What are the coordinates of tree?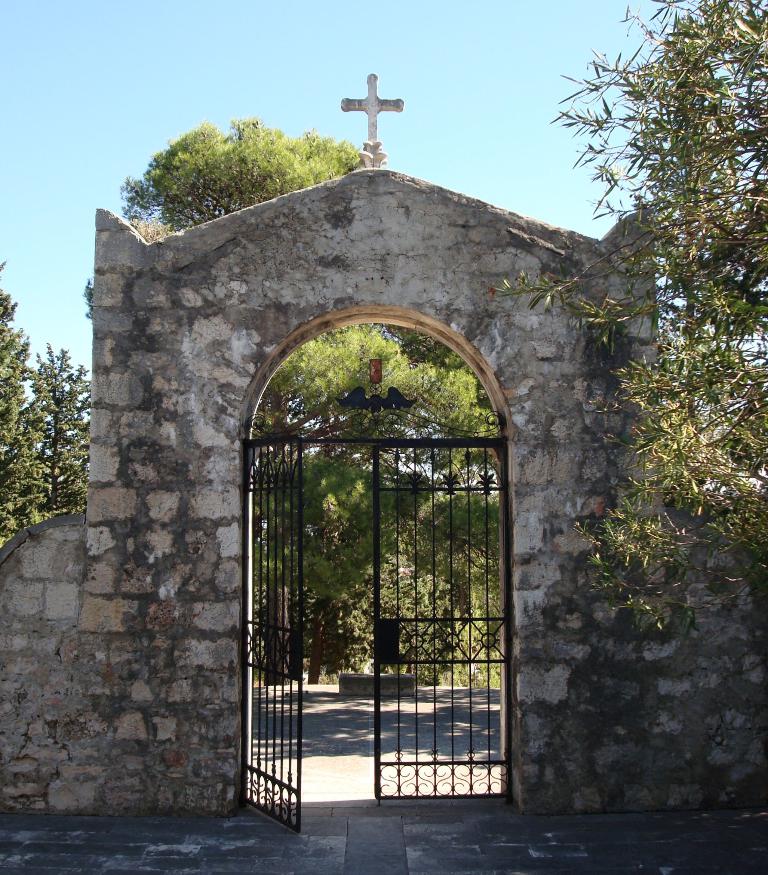
(120,112,357,236).
